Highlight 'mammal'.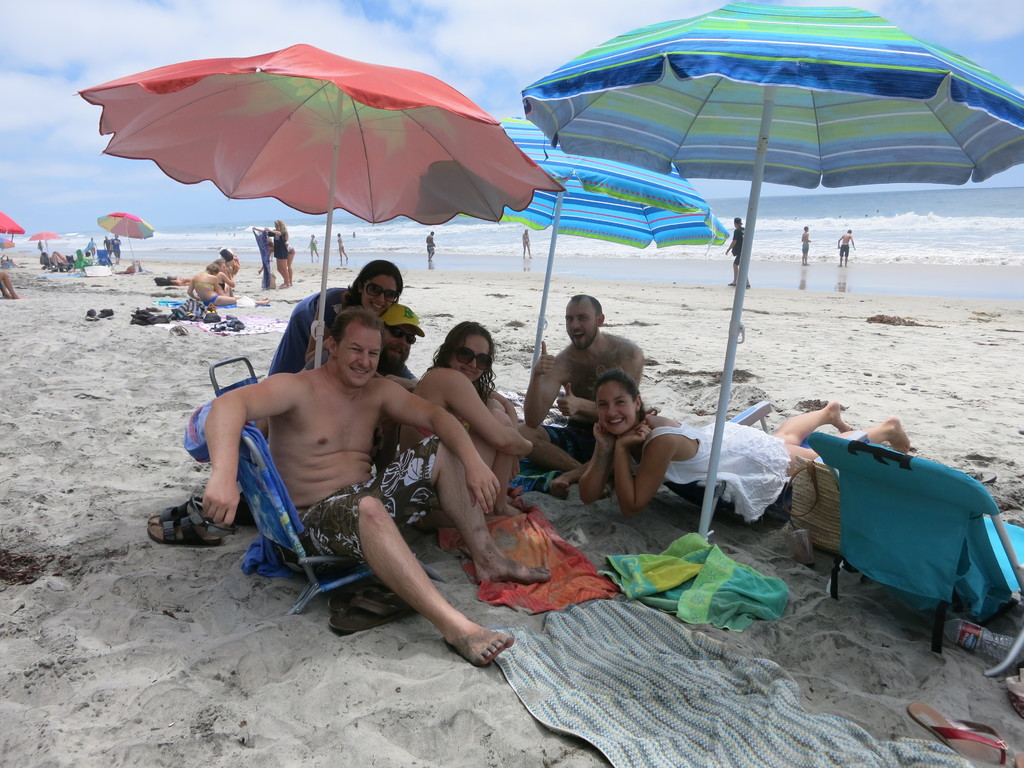
Highlighted region: {"left": 307, "top": 234, "right": 317, "bottom": 255}.
